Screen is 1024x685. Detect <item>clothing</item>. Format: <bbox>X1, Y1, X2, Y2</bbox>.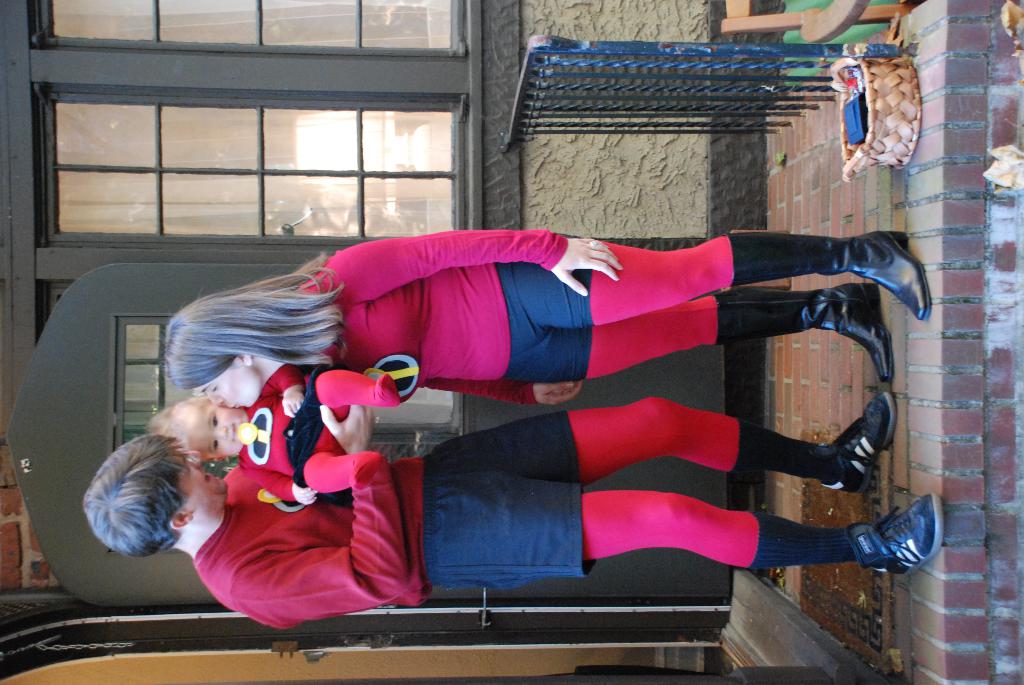
<bbox>187, 388, 759, 632</bbox>.
